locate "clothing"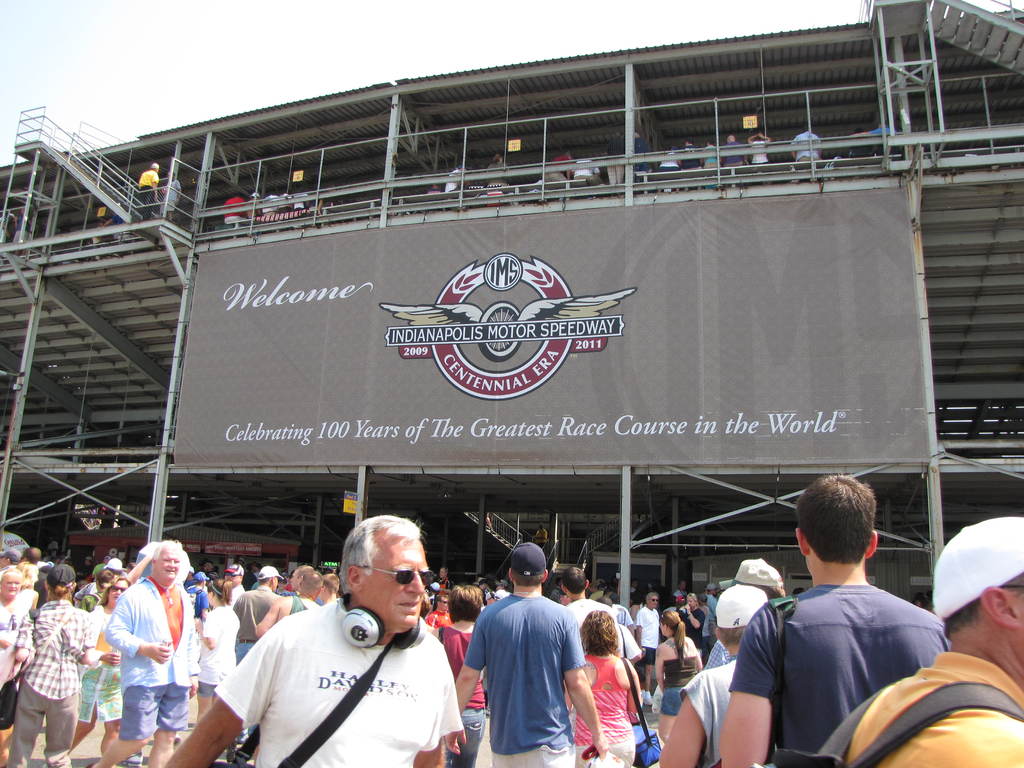
[left=113, top=214, right=122, bottom=237]
